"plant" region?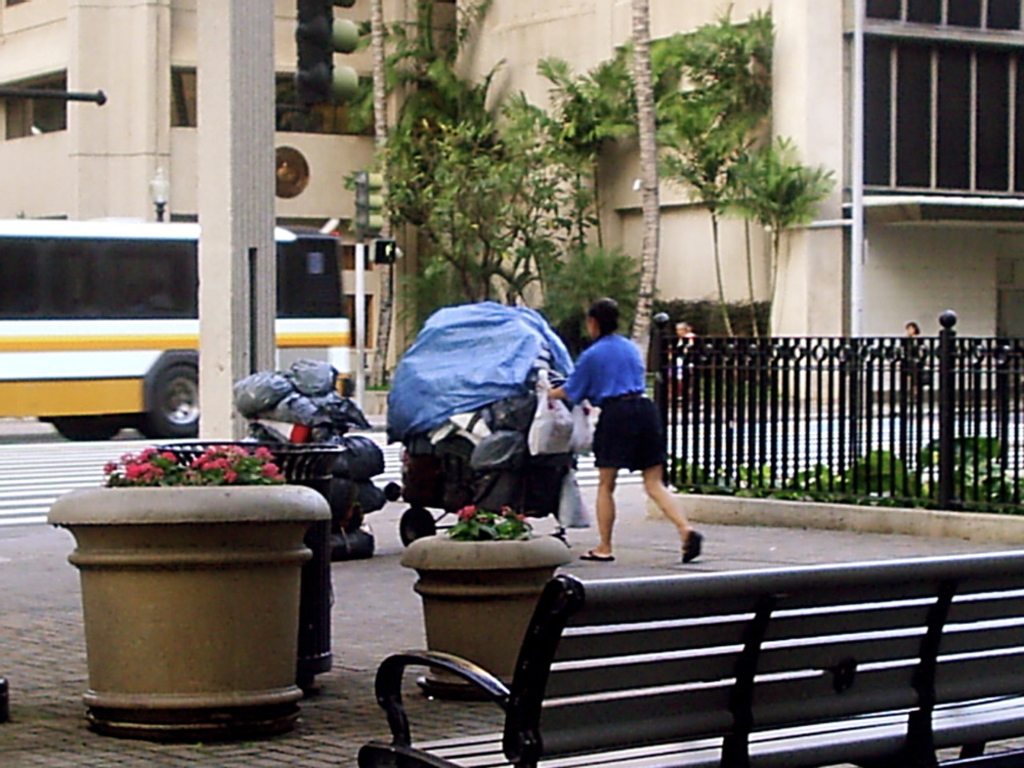
box(534, 38, 649, 242)
